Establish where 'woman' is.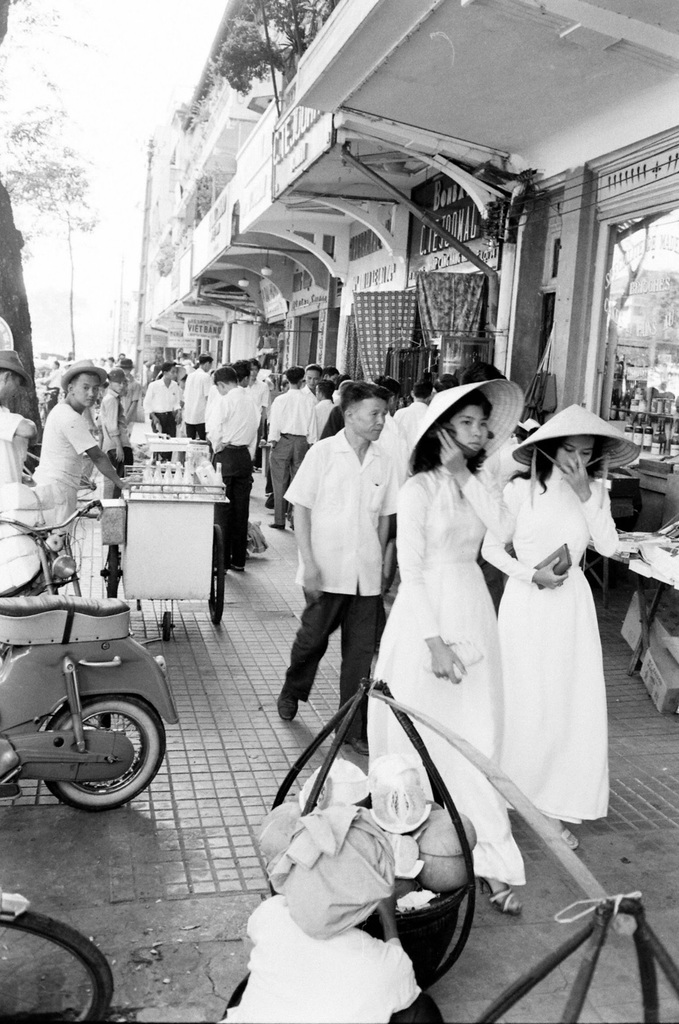
Established at select_region(358, 378, 533, 921).
